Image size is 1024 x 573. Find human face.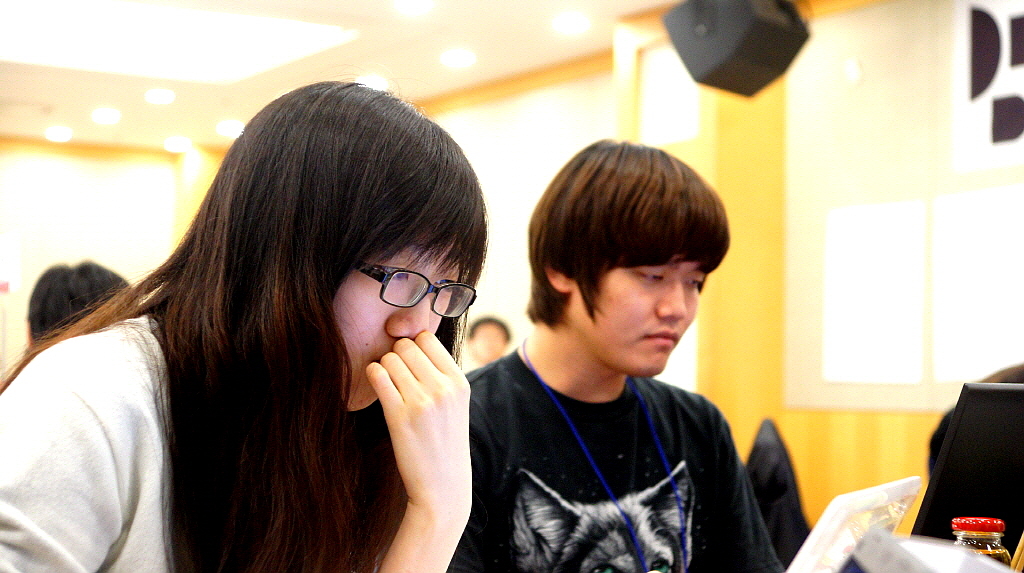
331 254 446 414.
